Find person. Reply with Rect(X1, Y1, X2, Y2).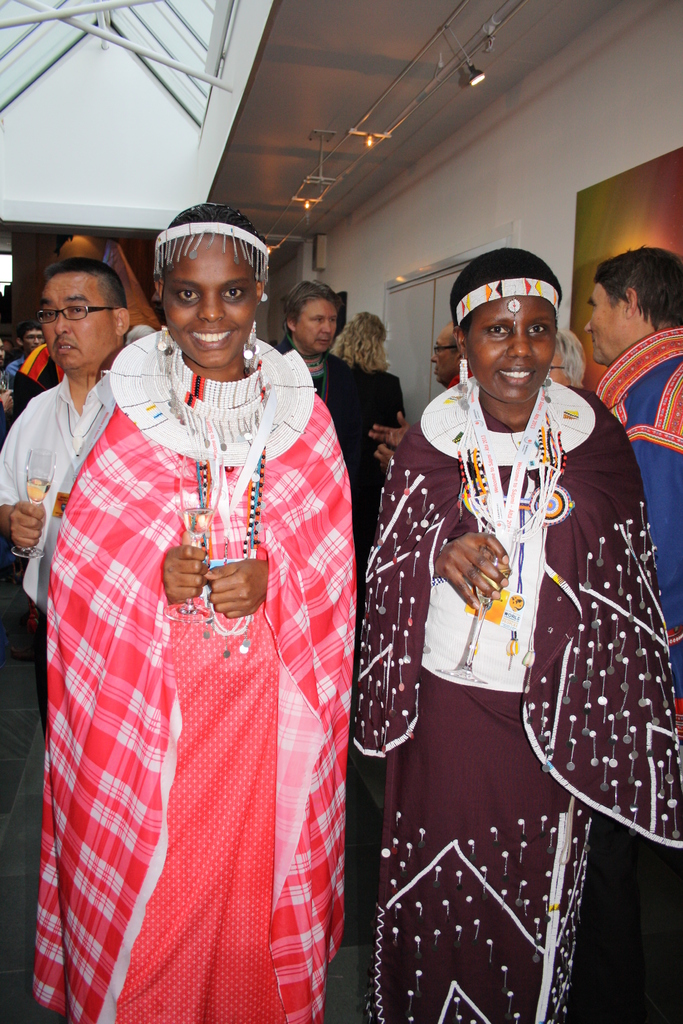
Rect(327, 302, 416, 476).
